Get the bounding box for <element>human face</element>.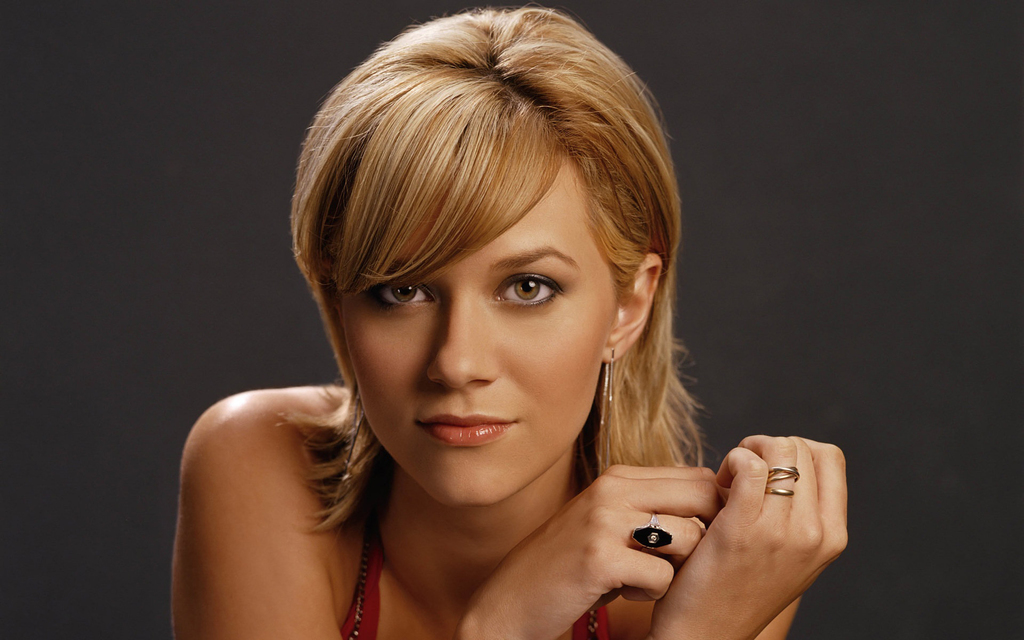
x1=333 y1=152 x2=615 y2=503.
